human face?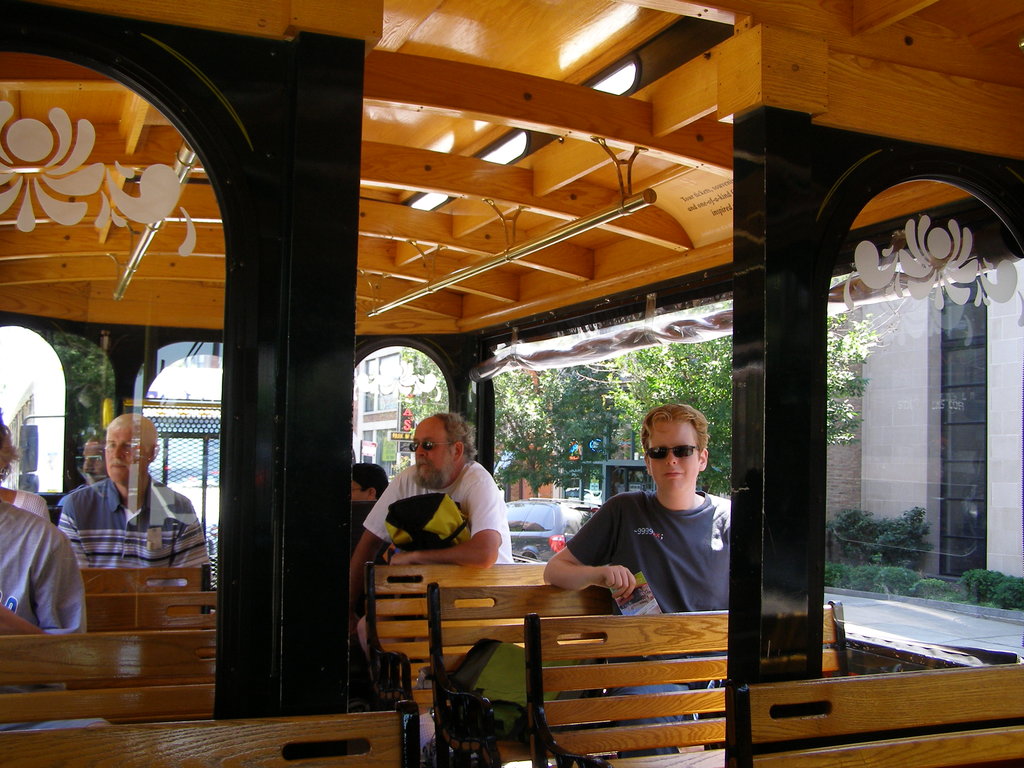
[left=408, top=427, right=451, bottom=484]
